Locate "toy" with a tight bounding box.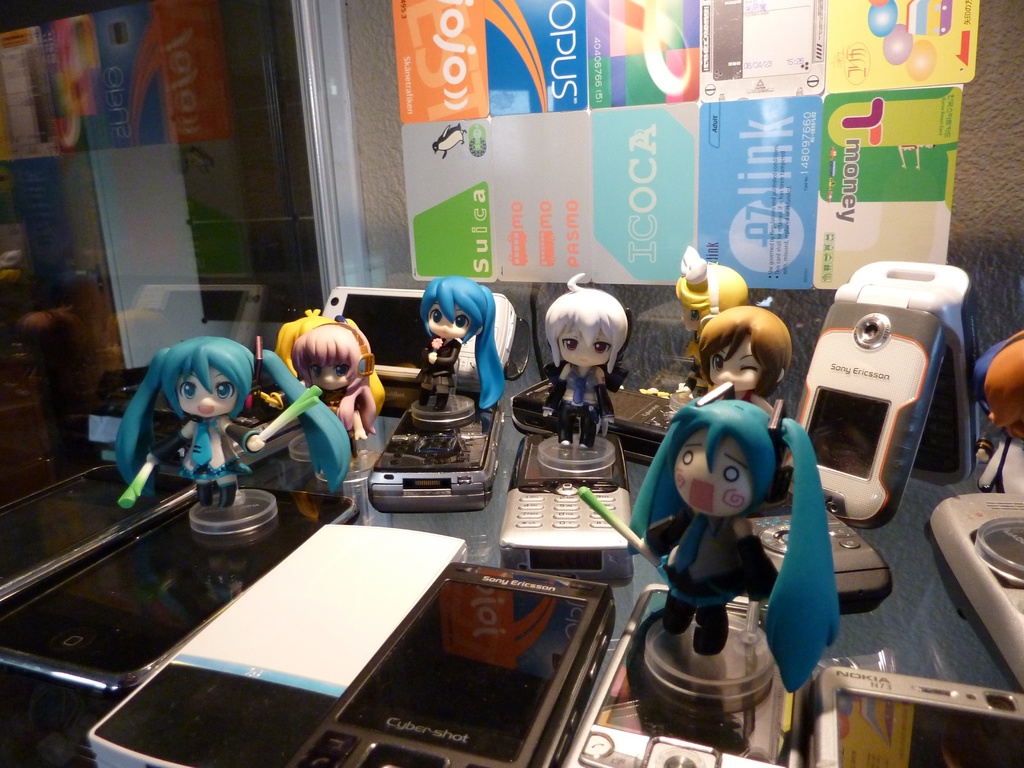
l=535, t=274, r=627, b=472.
